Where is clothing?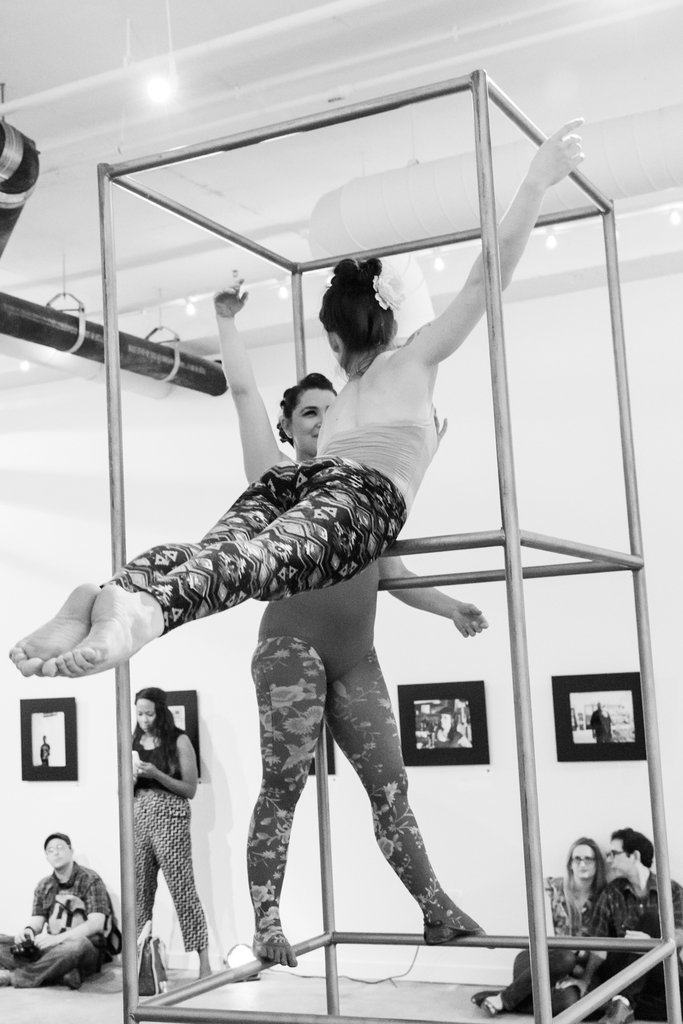
<bbox>12, 854, 111, 1001</bbox>.
